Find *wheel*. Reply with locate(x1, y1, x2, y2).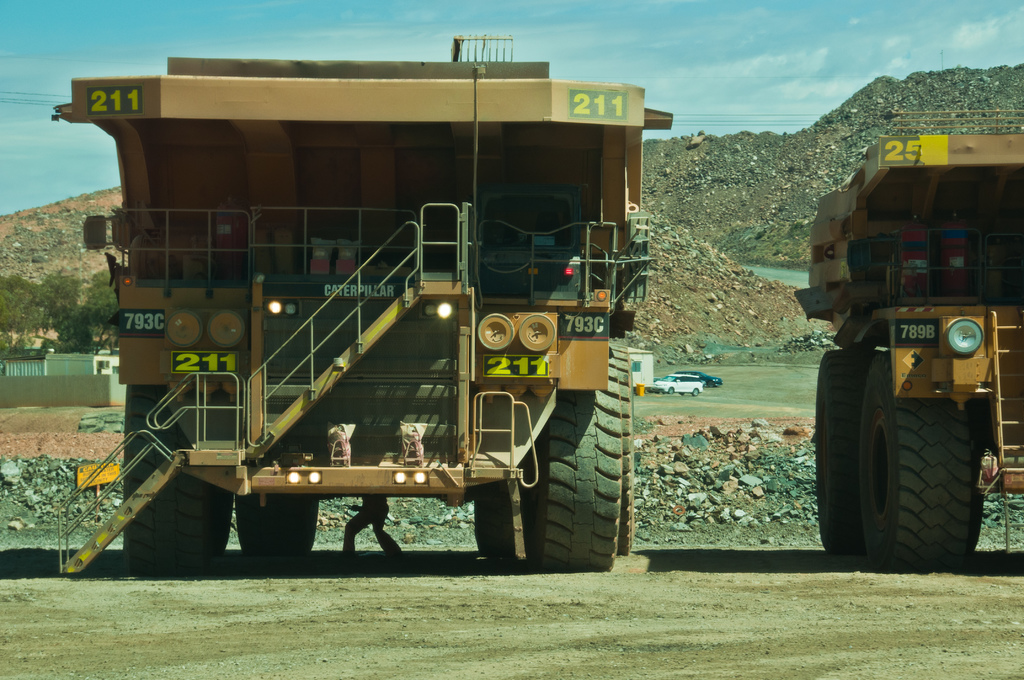
locate(814, 352, 884, 553).
